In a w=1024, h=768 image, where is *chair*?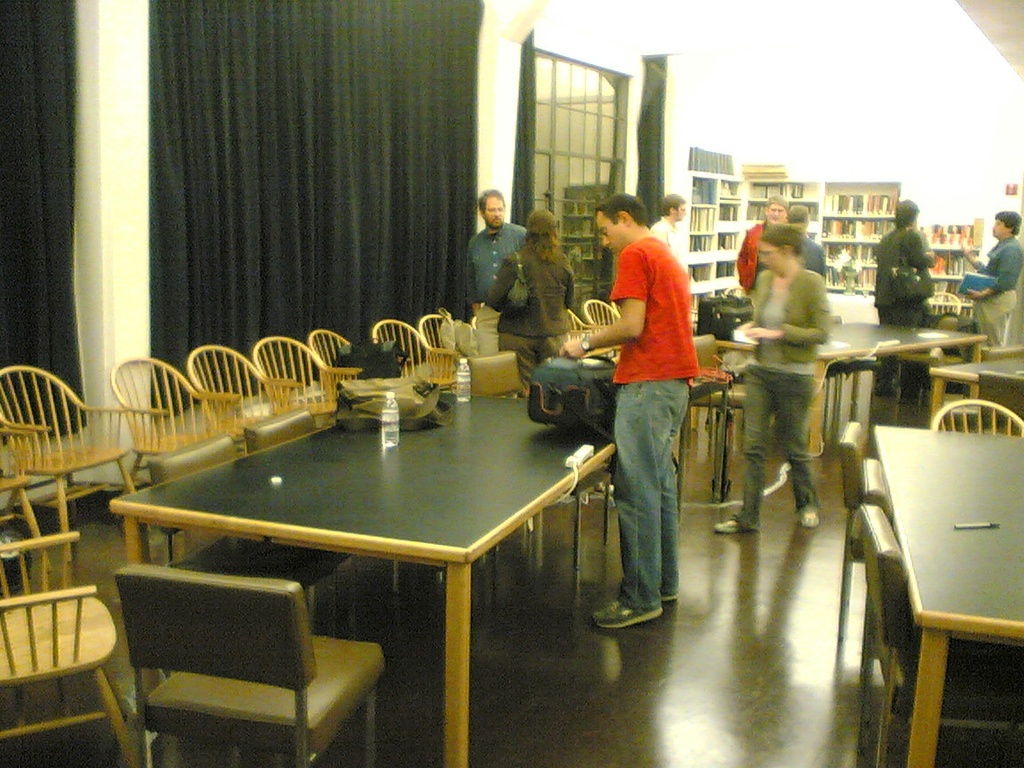
0 533 135 753.
